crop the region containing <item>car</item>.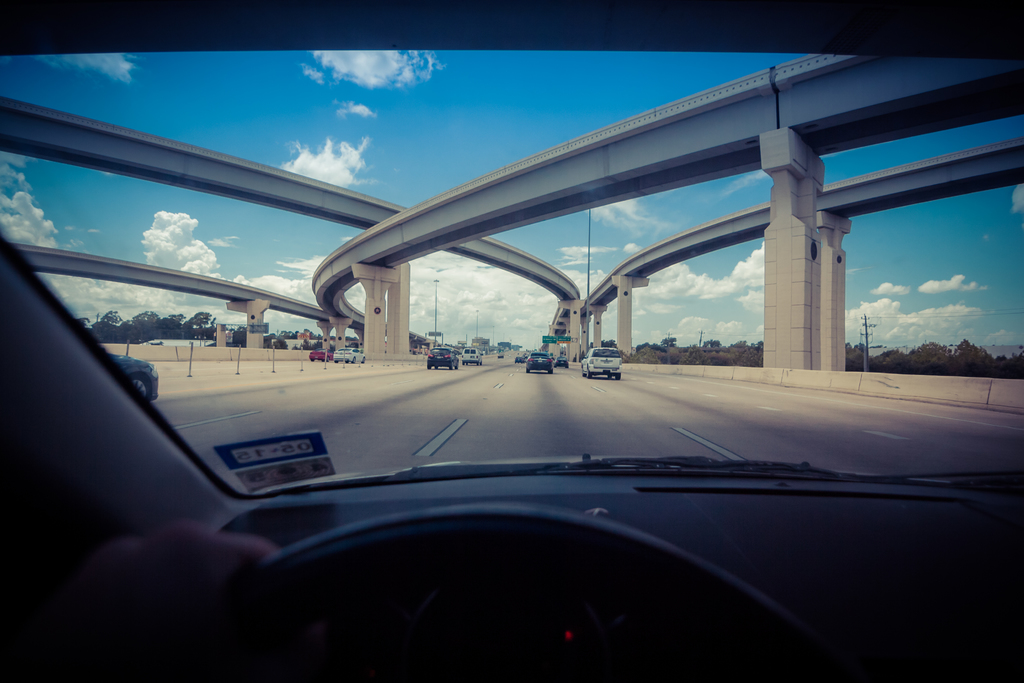
Crop region: Rect(311, 347, 330, 359).
